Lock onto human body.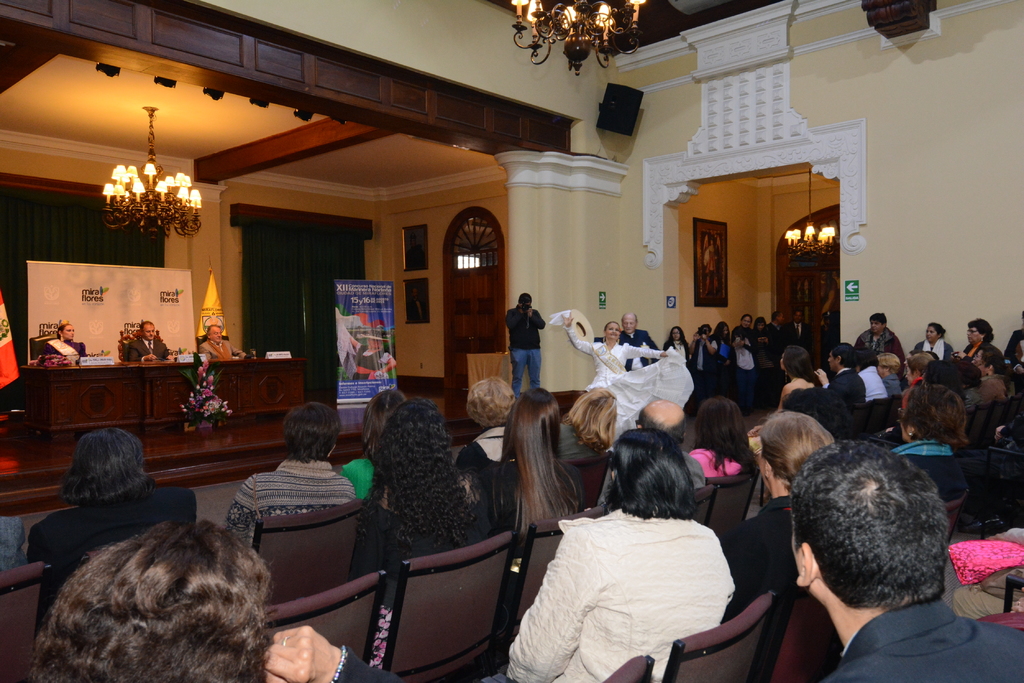
Locked: [x1=236, y1=456, x2=356, y2=554].
